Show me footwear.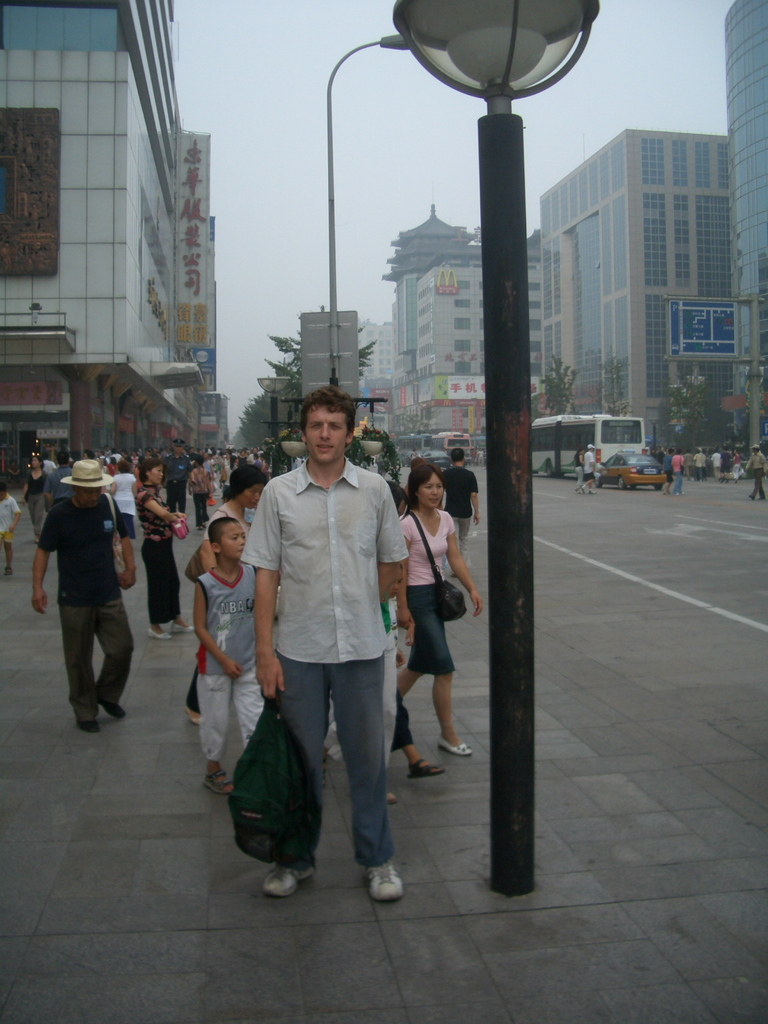
footwear is here: bbox=(578, 483, 587, 495).
